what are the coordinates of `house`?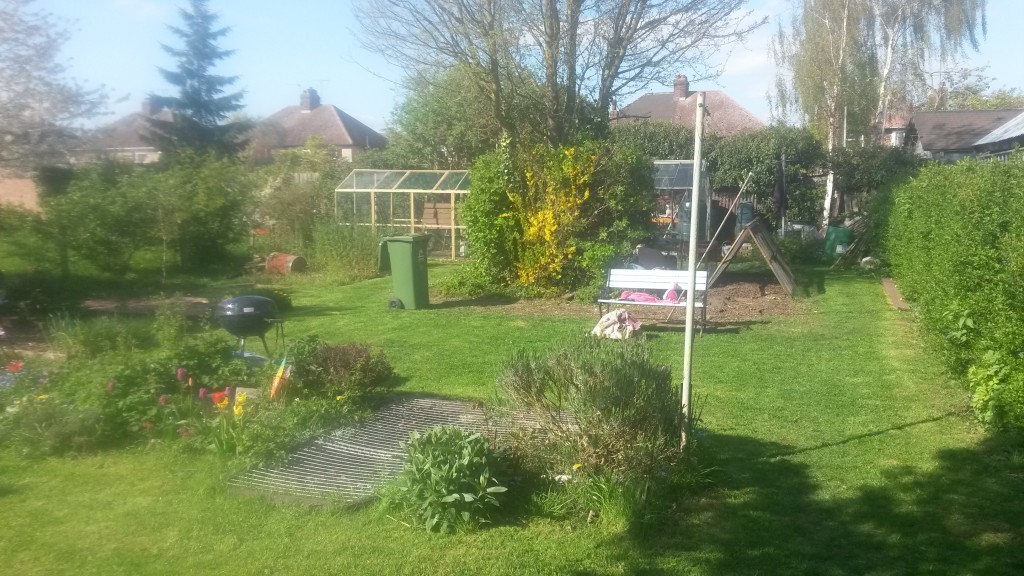
region(900, 106, 1023, 172).
